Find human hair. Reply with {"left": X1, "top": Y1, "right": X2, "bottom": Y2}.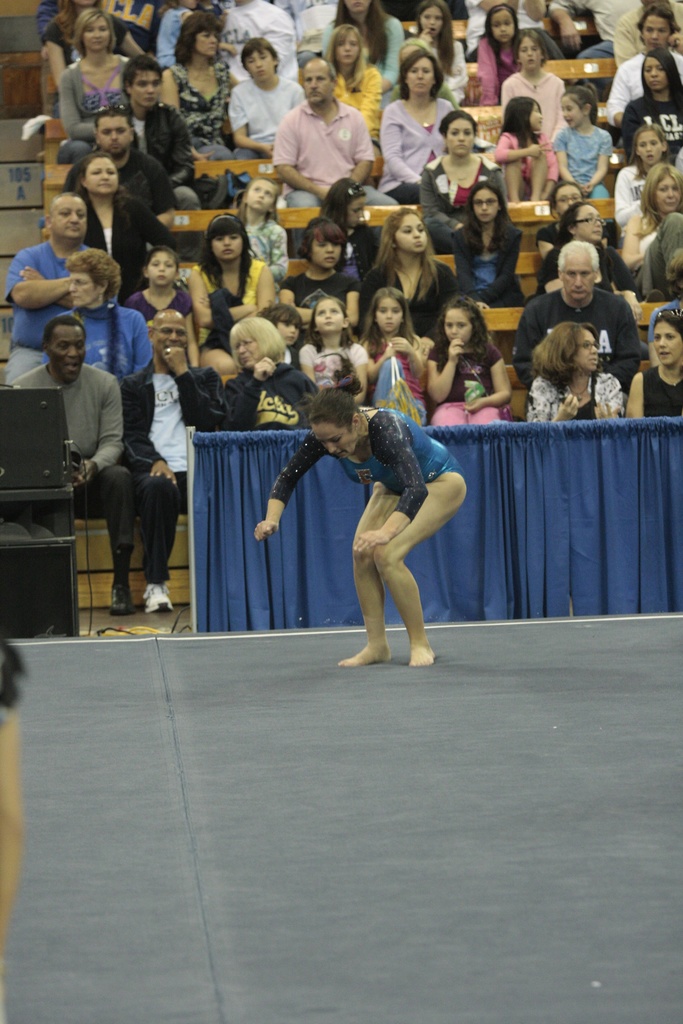
{"left": 122, "top": 51, "right": 176, "bottom": 92}.
